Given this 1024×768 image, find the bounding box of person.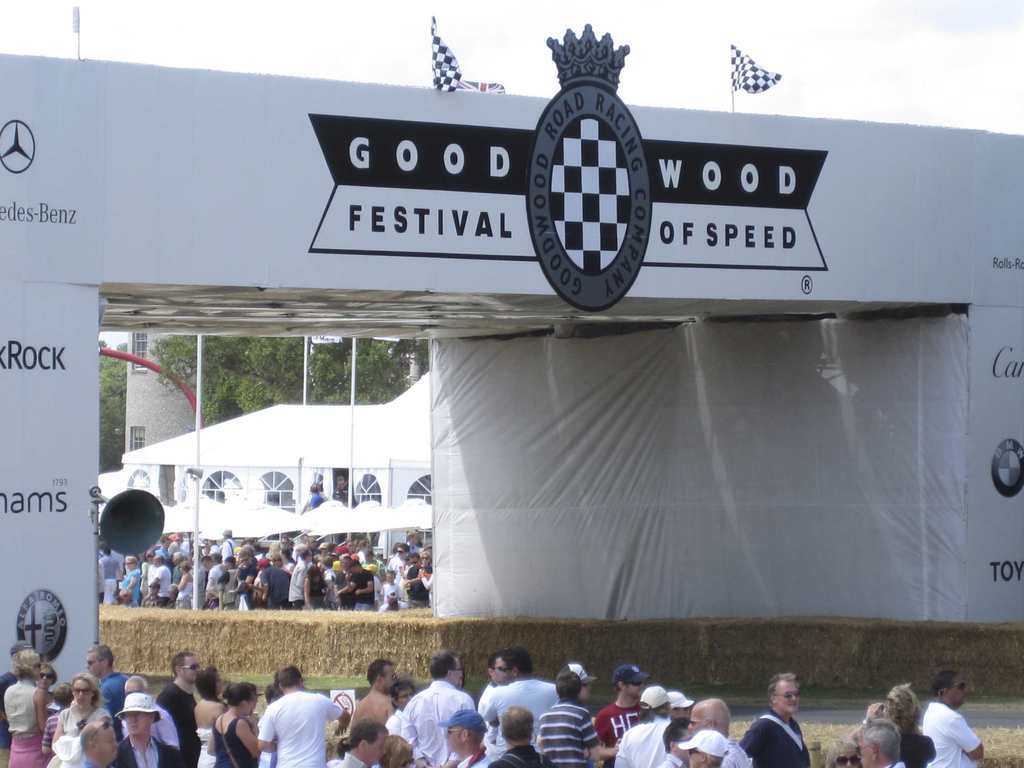
(x1=847, y1=684, x2=937, y2=767).
